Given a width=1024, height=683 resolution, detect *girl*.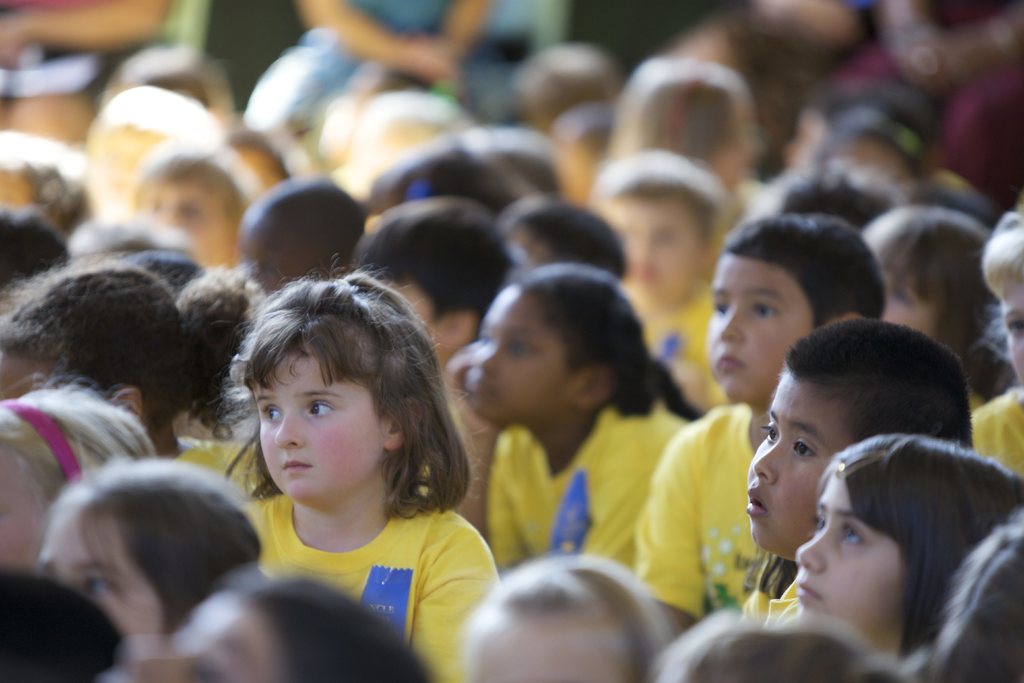
x1=859, y1=208, x2=998, y2=383.
